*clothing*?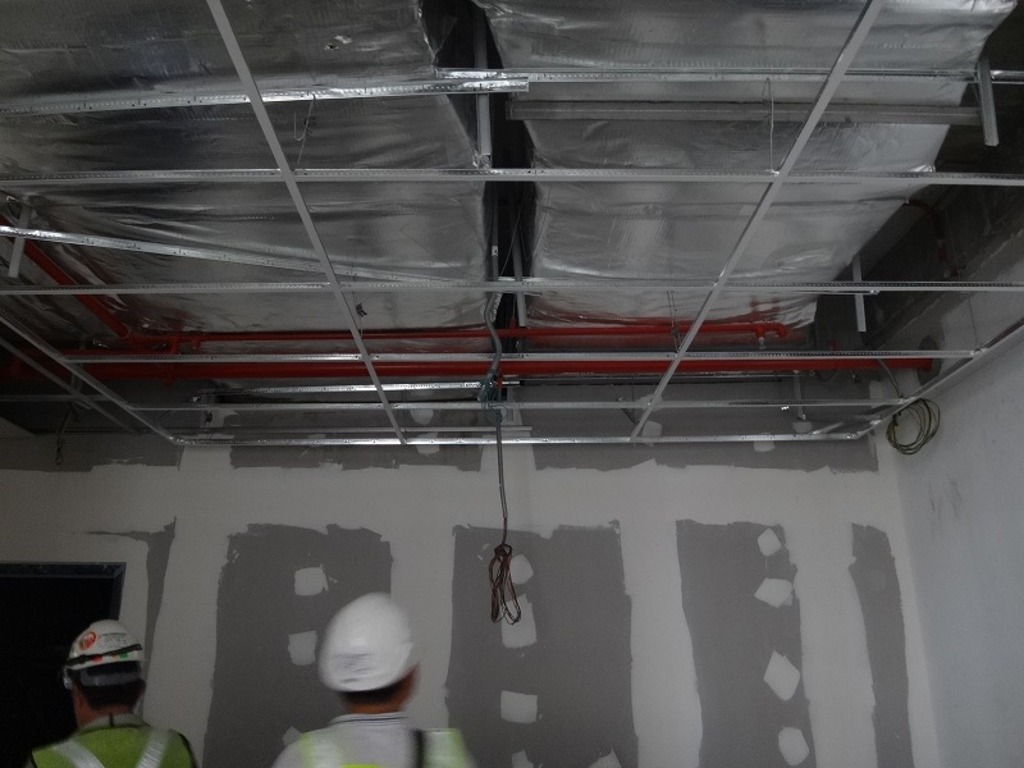
<box>270,718,472,767</box>
